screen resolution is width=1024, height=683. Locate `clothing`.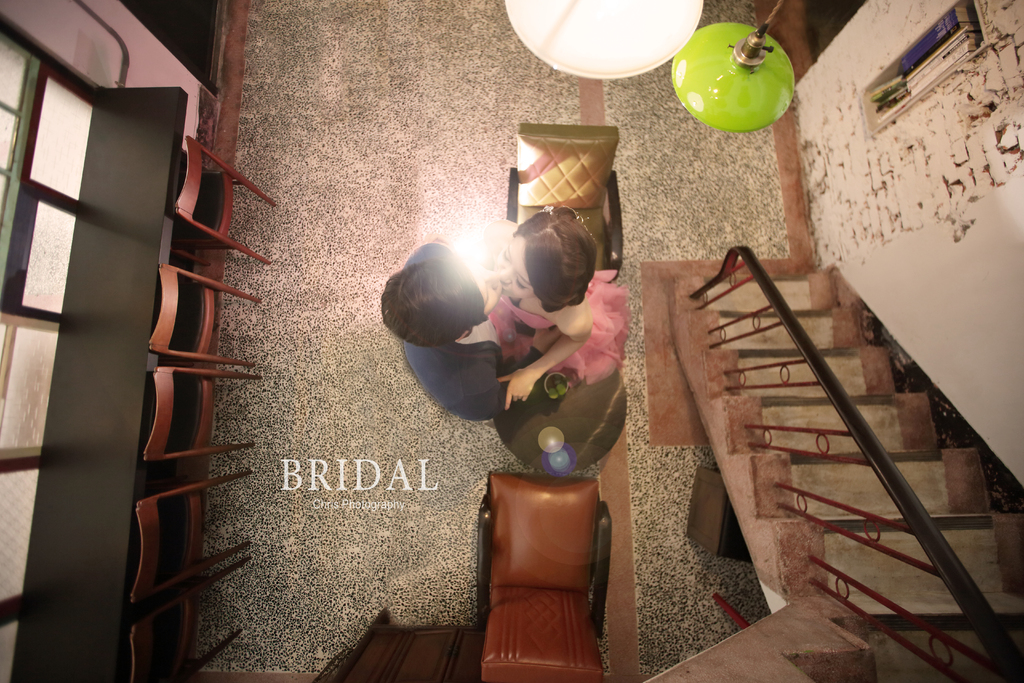
{"x1": 397, "y1": 233, "x2": 504, "y2": 420}.
